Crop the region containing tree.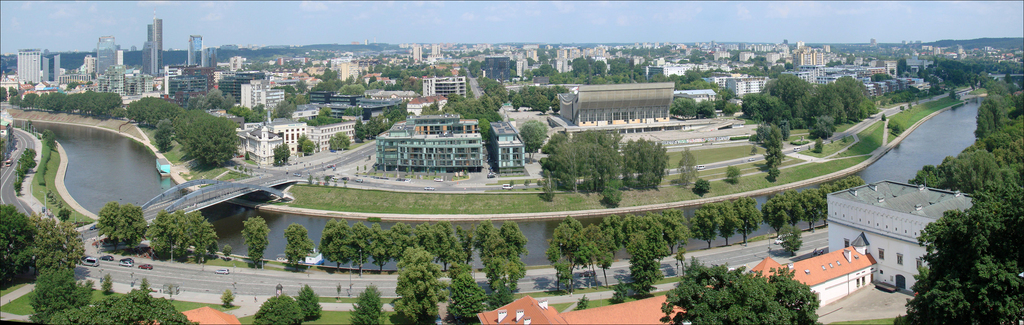
Crop region: box(231, 103, 262, 126).
